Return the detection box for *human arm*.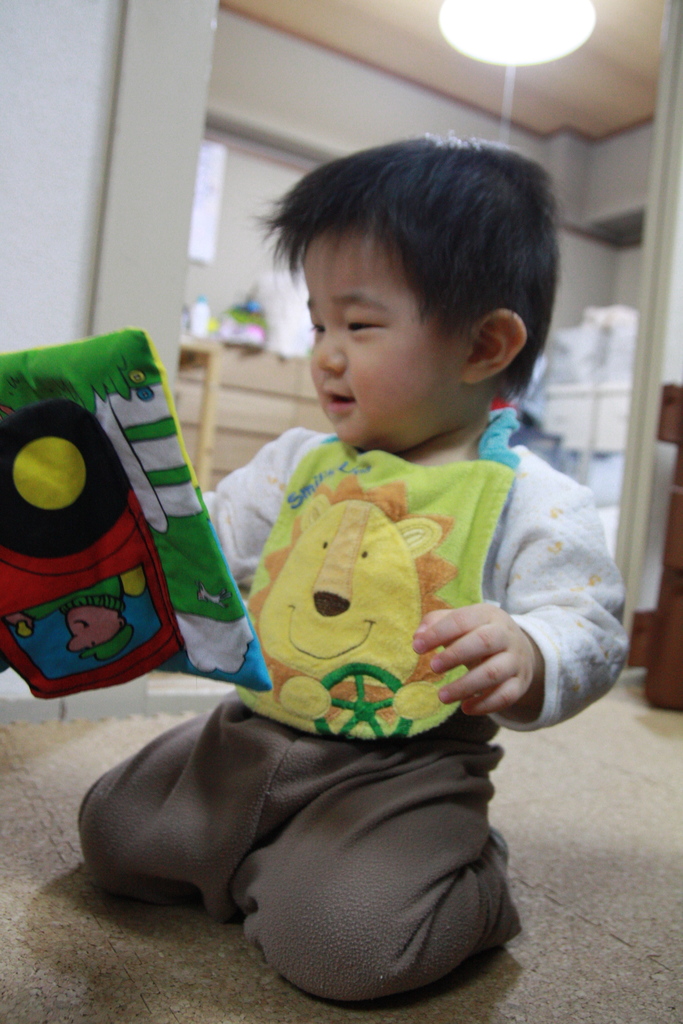
region(198, 426, 306, 591).
